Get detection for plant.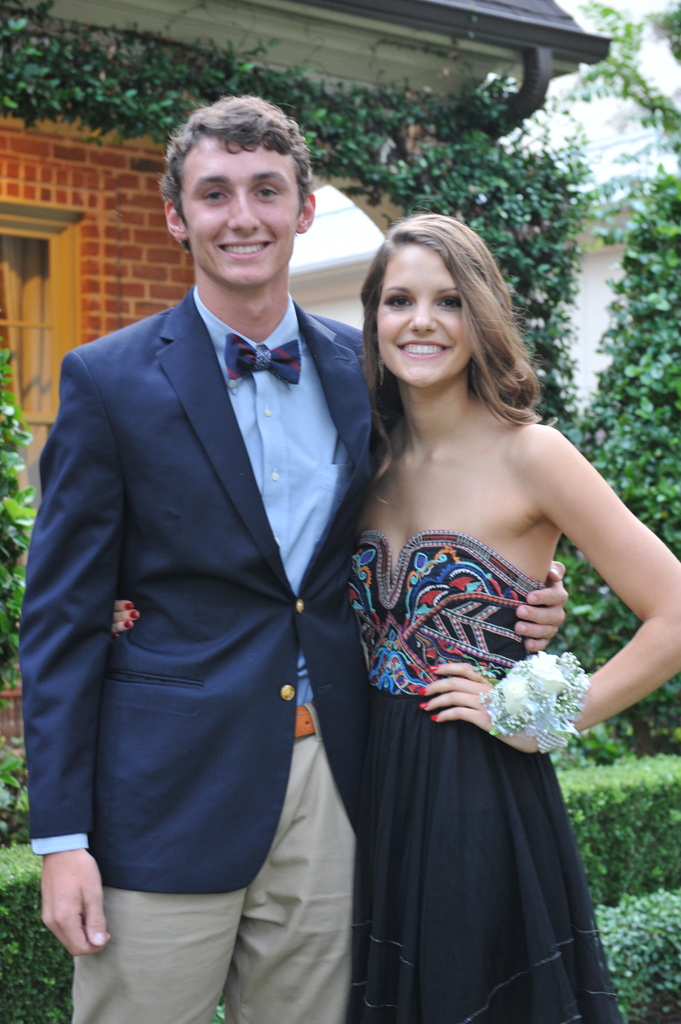
Detection: [0, 842, 79, 1022].
